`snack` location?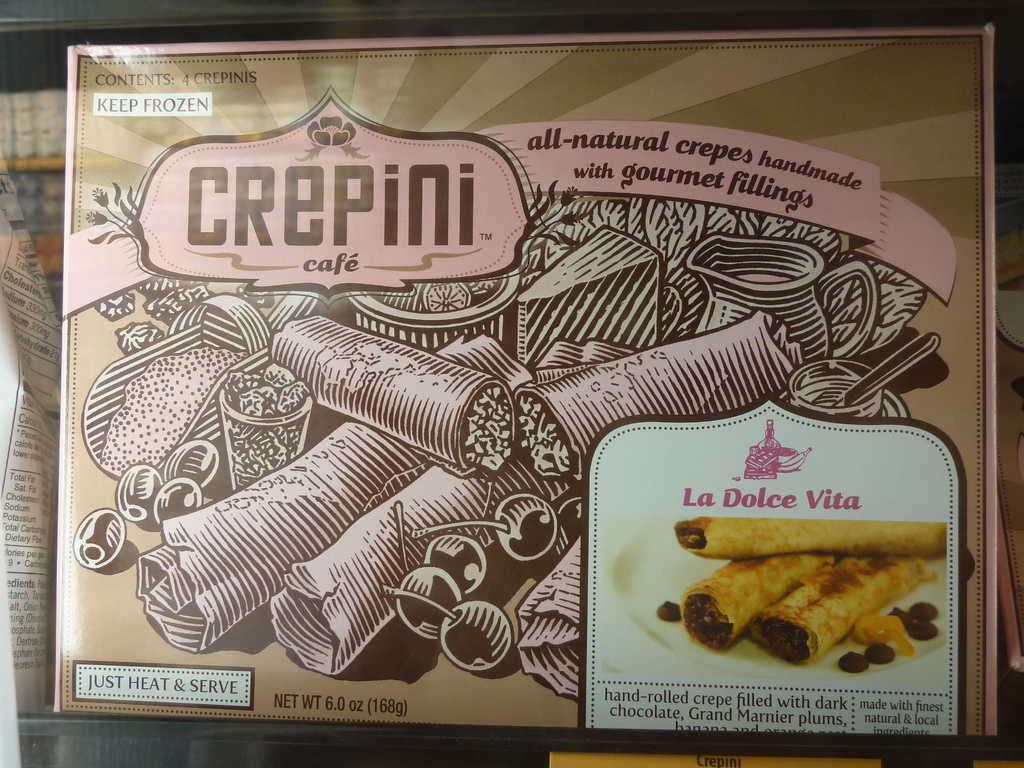
locate(750, 554, 941, 664)
